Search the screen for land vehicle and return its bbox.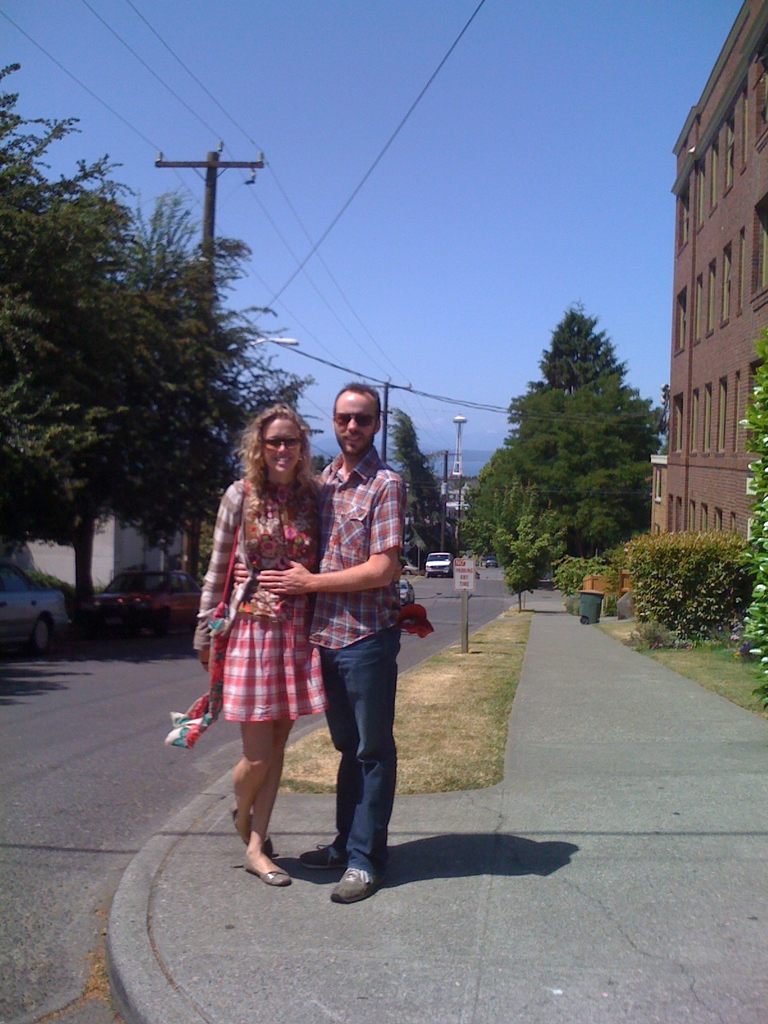
Found: l=2, t=565, r=86, b=652.
